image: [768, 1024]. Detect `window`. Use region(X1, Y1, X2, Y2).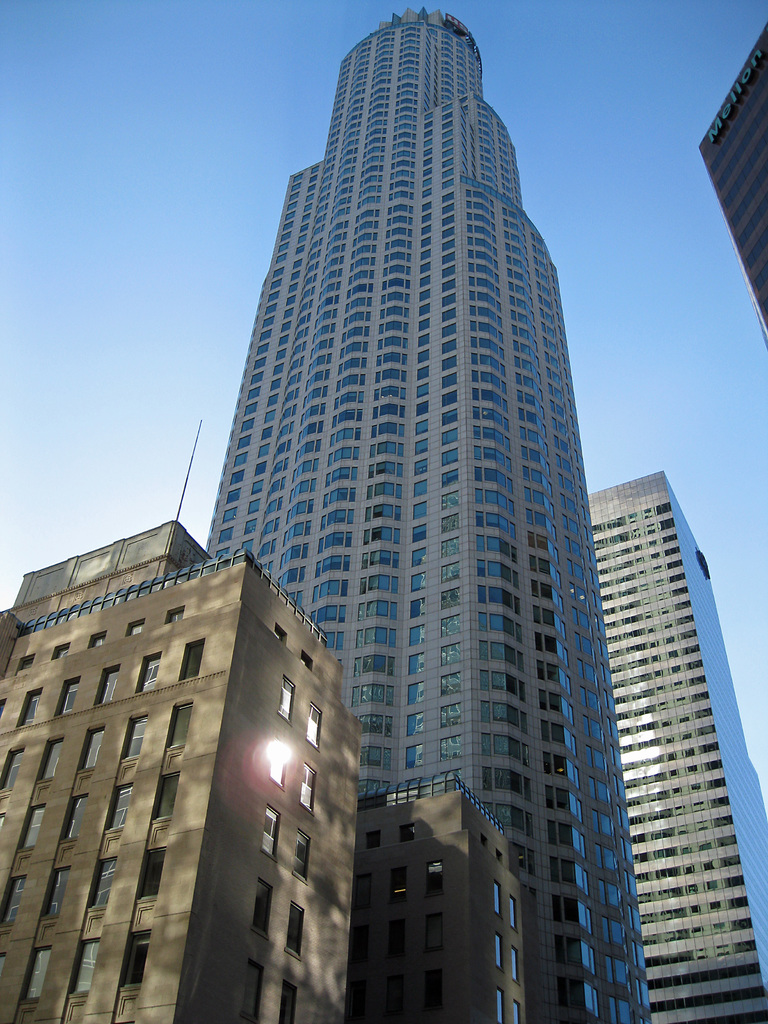
region(59, 684, 83, 712).
